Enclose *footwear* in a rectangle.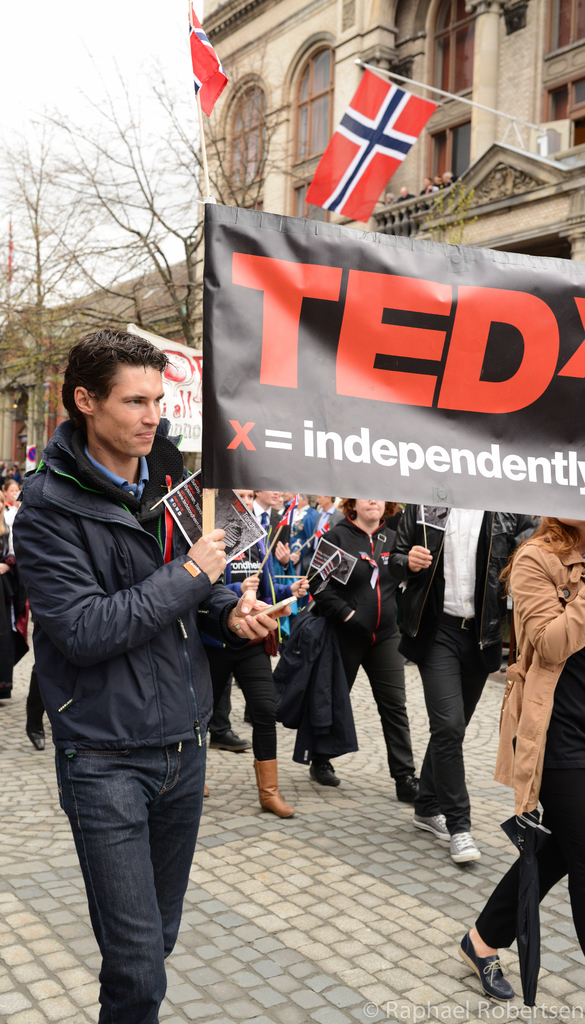
BBox(396, 767, 425, 807).
